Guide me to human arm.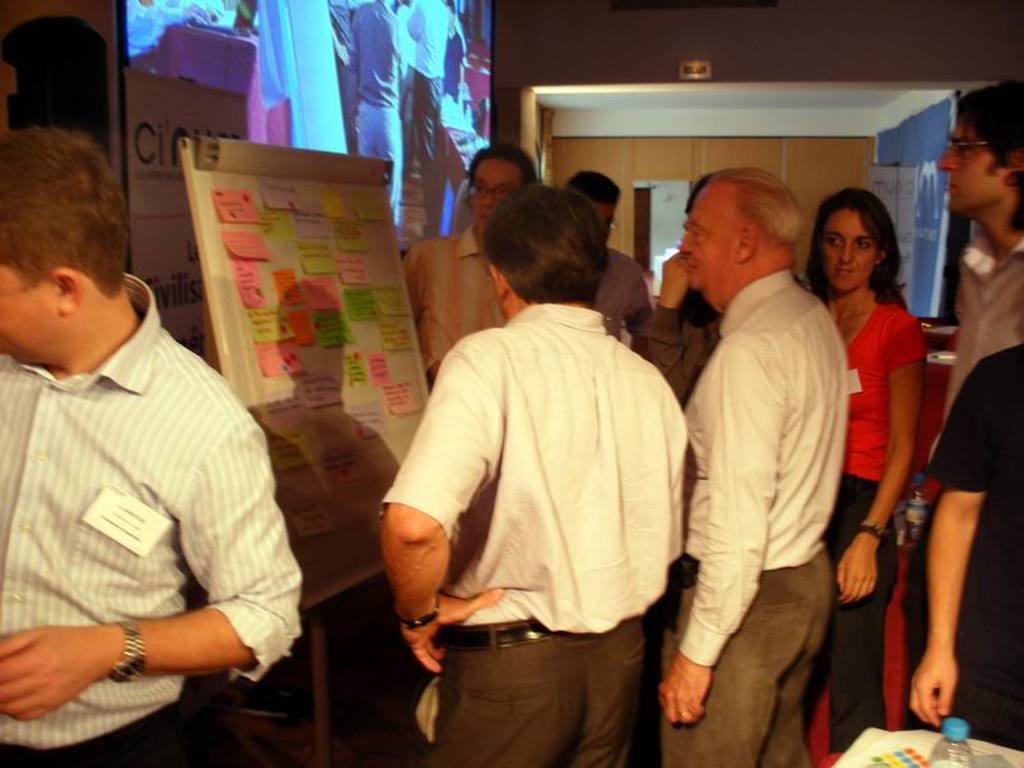
Guidance: box(897, 412, 1006, 726).
